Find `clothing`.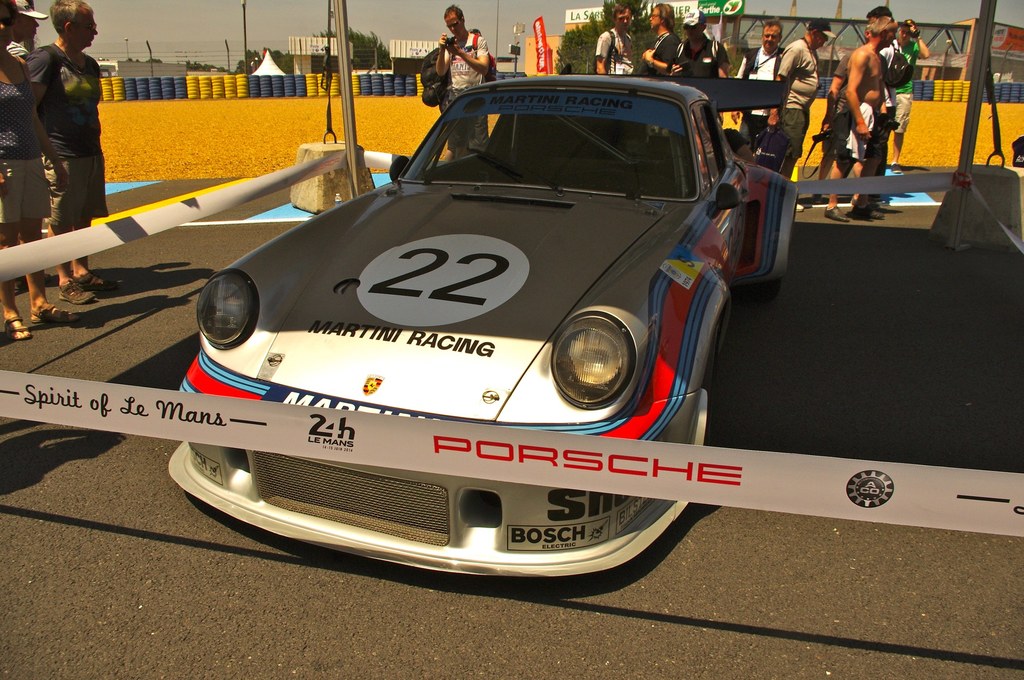
box=[640, 14, 684, 76].
